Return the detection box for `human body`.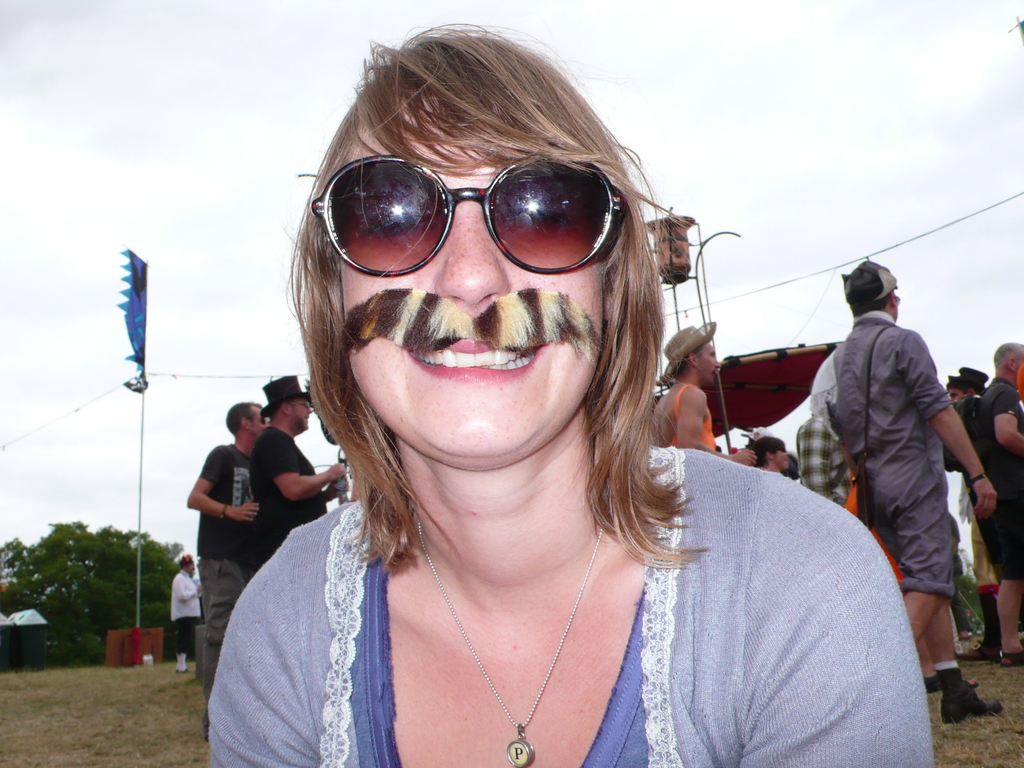
(left=164, top=548, right=207, bottom=673).
